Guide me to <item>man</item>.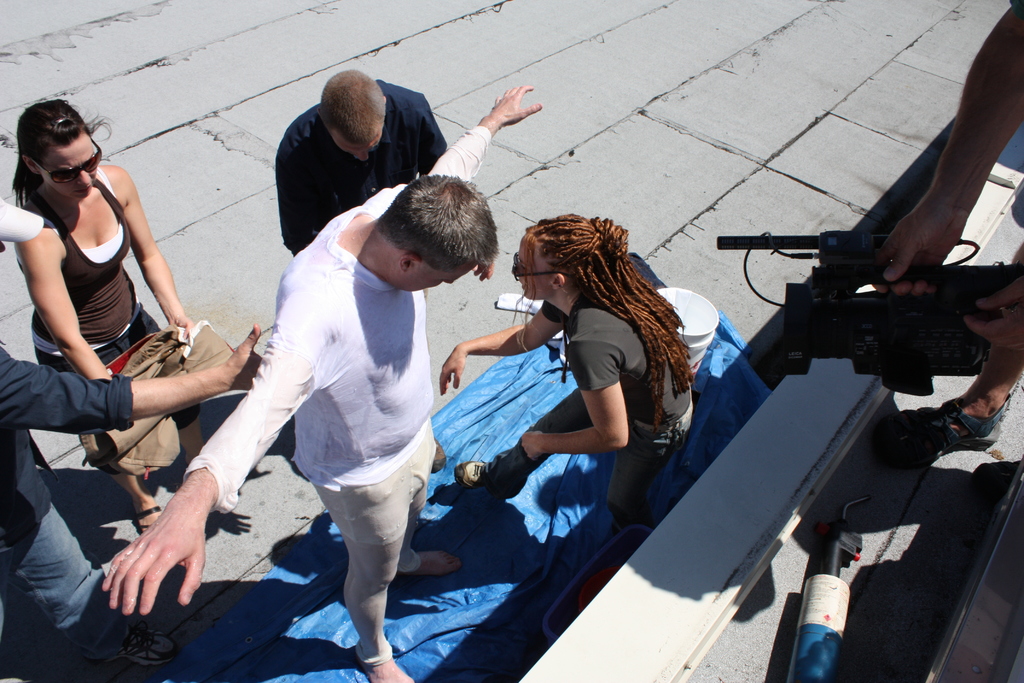
Guidance: left=166, top=141, right=541, bottom=655.
